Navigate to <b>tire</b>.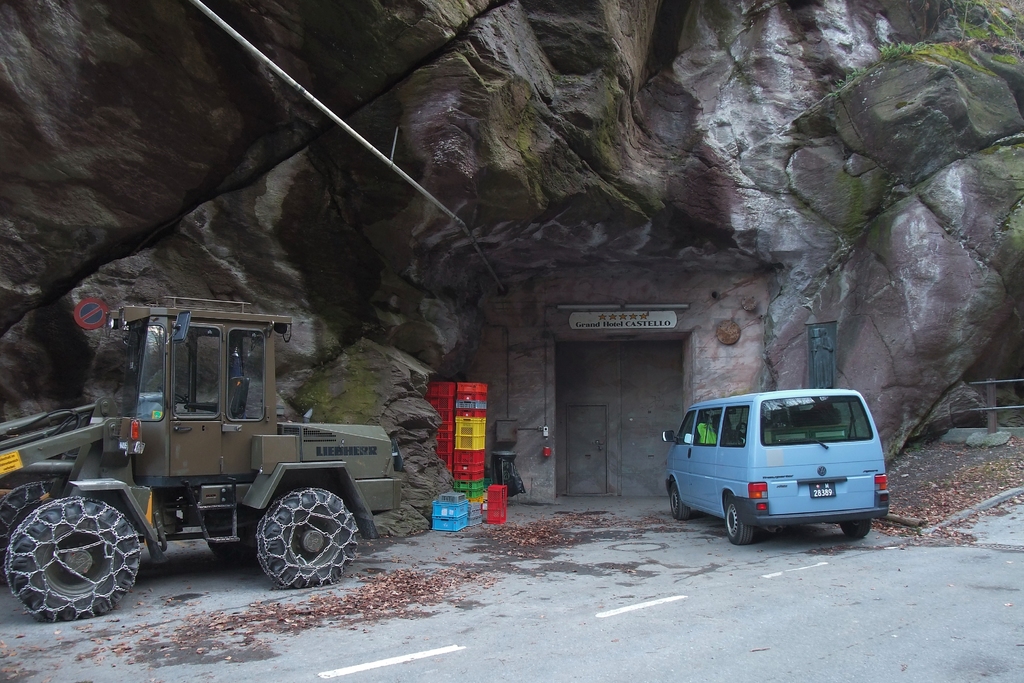
Navigation target: l=0, t=482, r=76, b=545.
